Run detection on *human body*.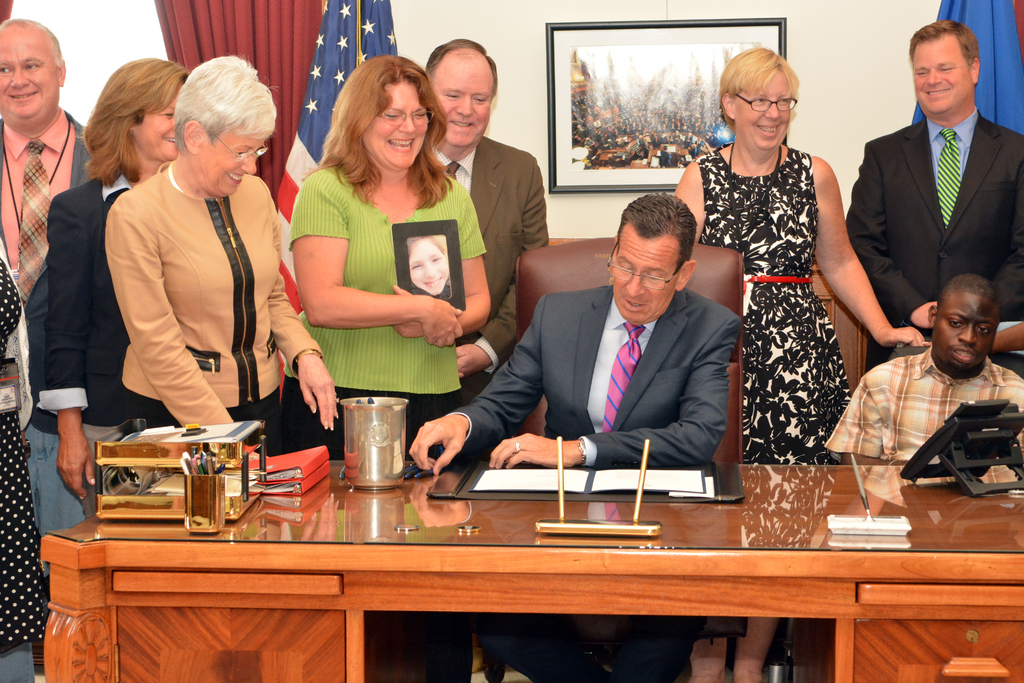
Result: bbox=[409, 237, 451, 293].
